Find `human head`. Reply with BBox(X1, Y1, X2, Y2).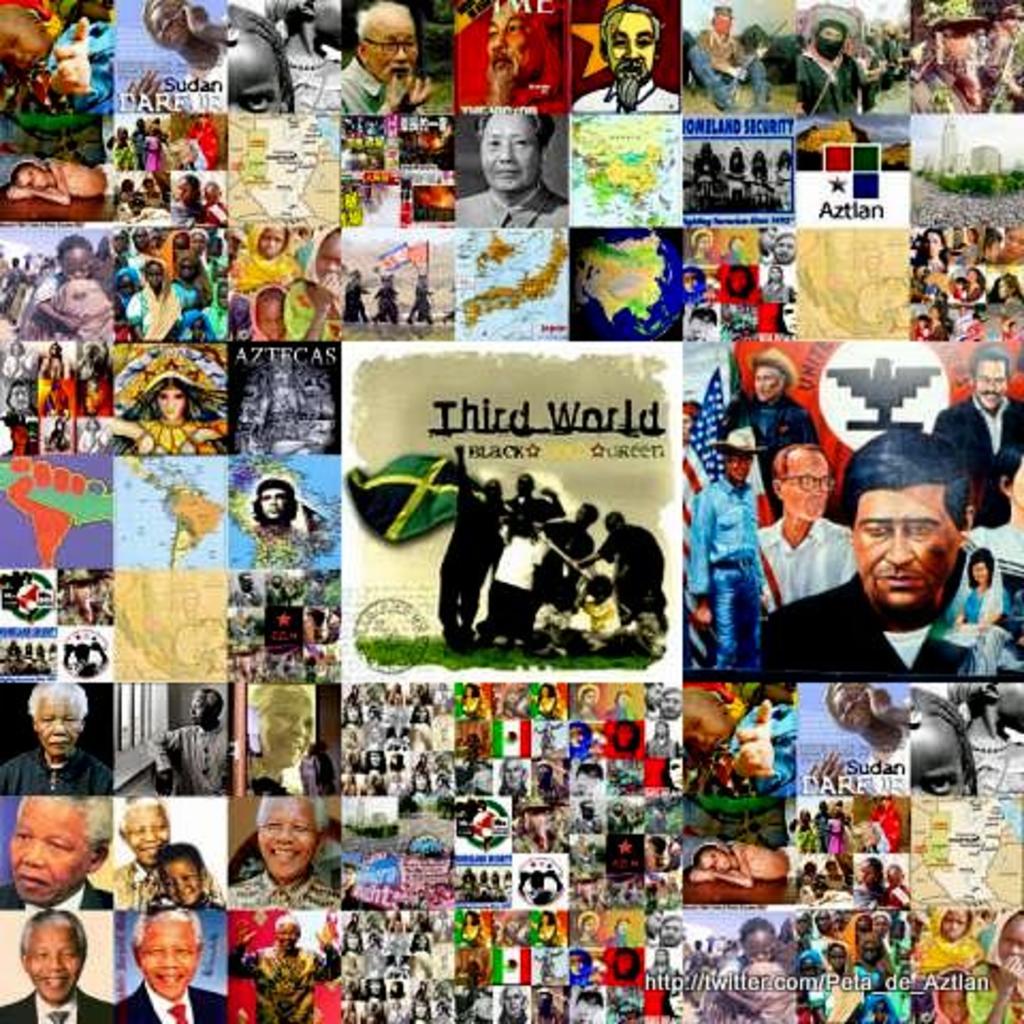
BBox(149, 838, 218, 911).
